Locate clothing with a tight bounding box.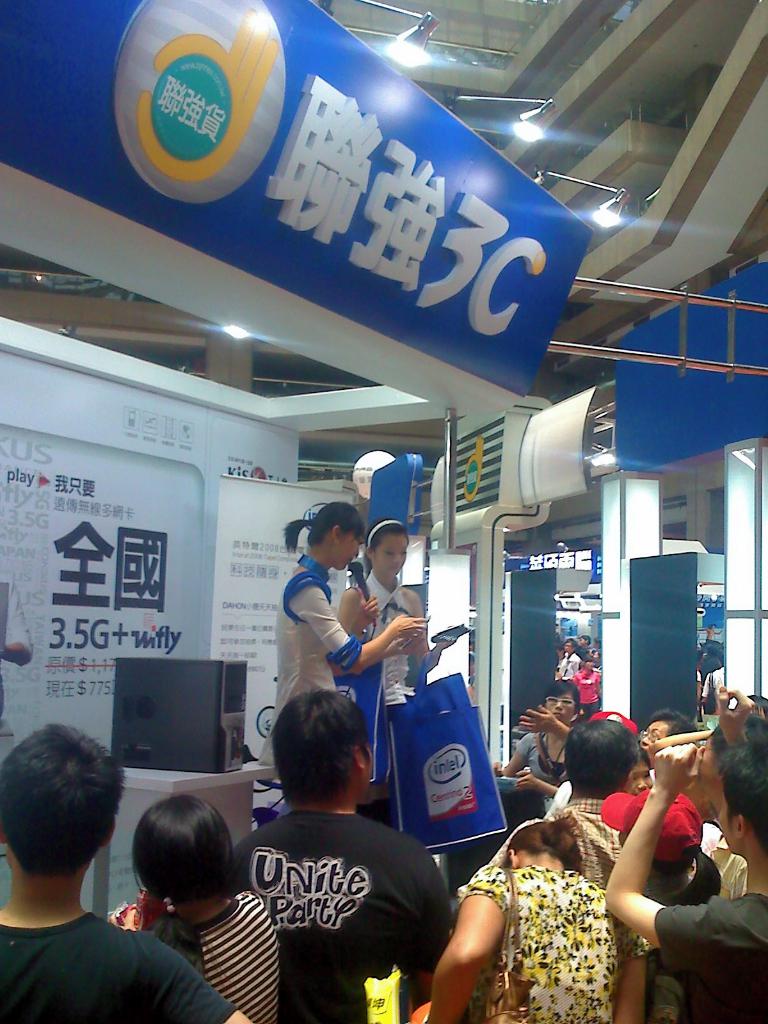
bbox(656, 890, 767, 1020).
